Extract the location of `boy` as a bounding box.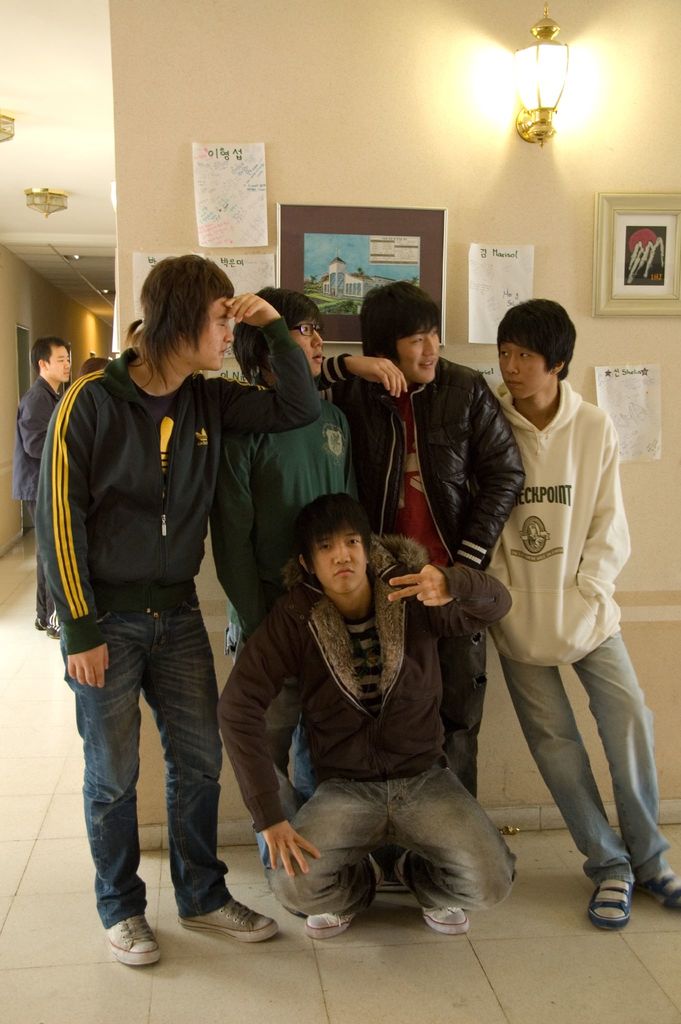
[left=312, top=280, right=533, bottom=890].
